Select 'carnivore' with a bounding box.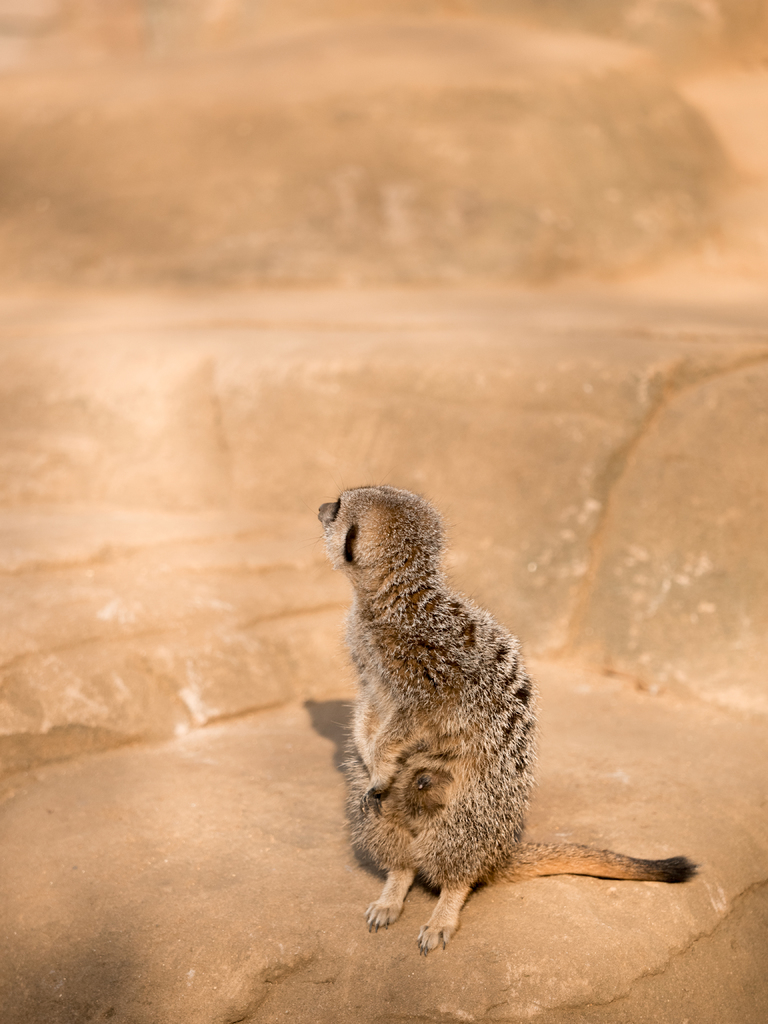
locate(337, 479, 684, 962).
